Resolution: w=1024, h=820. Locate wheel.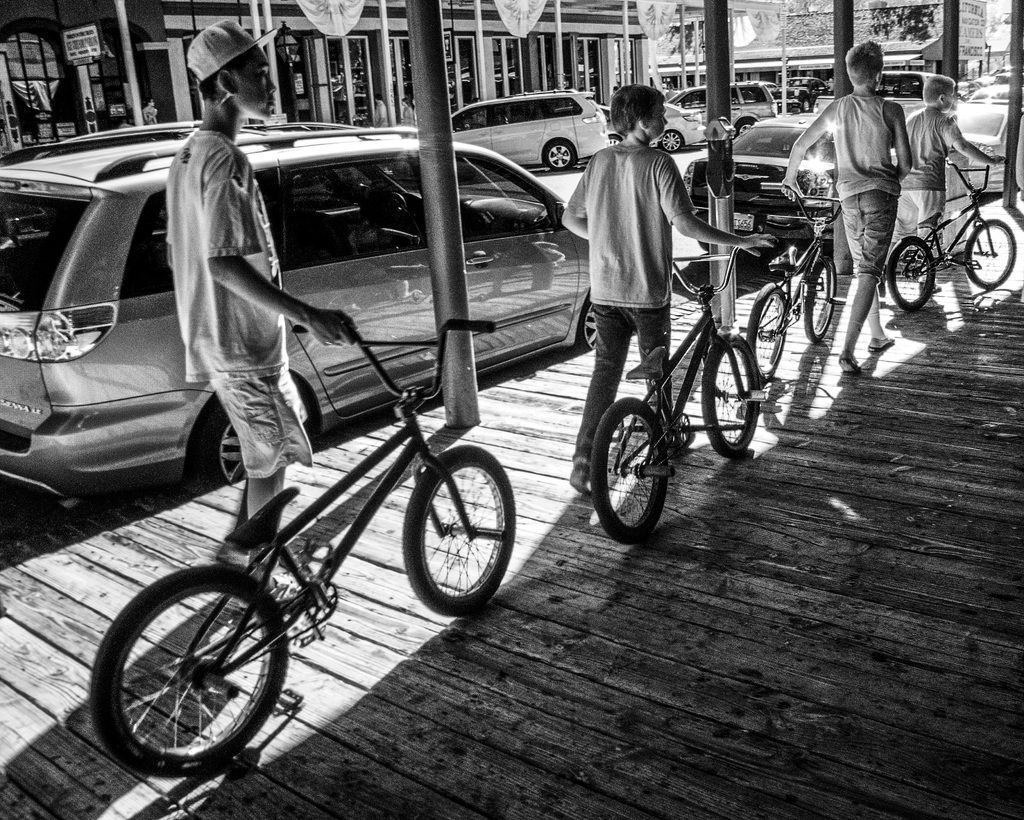
<bbox>661, 131, 682, 153</bbox>.
